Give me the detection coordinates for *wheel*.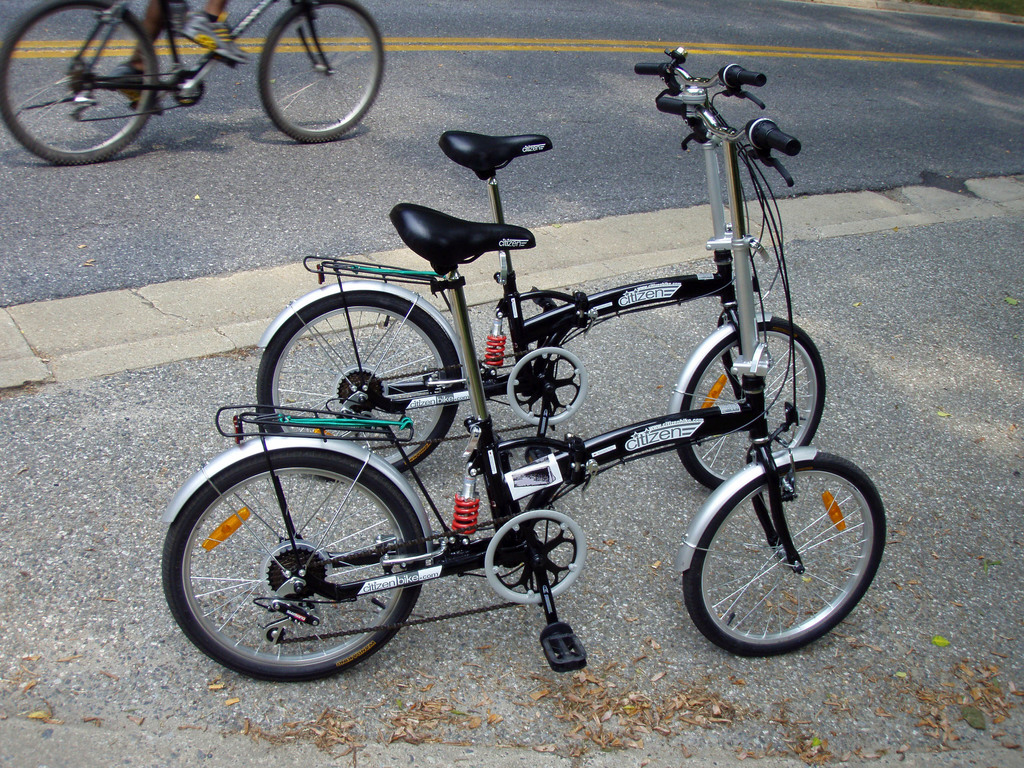
rect(0, 0, 159, 165).
